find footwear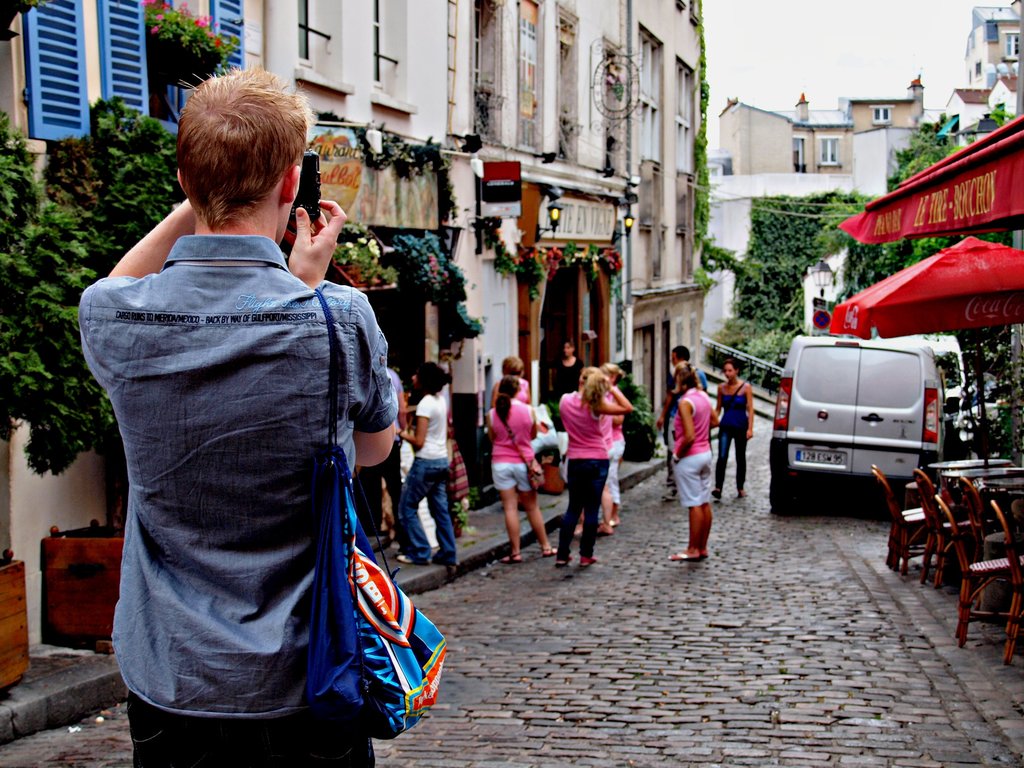
rect(447, 563, 456, 569)
